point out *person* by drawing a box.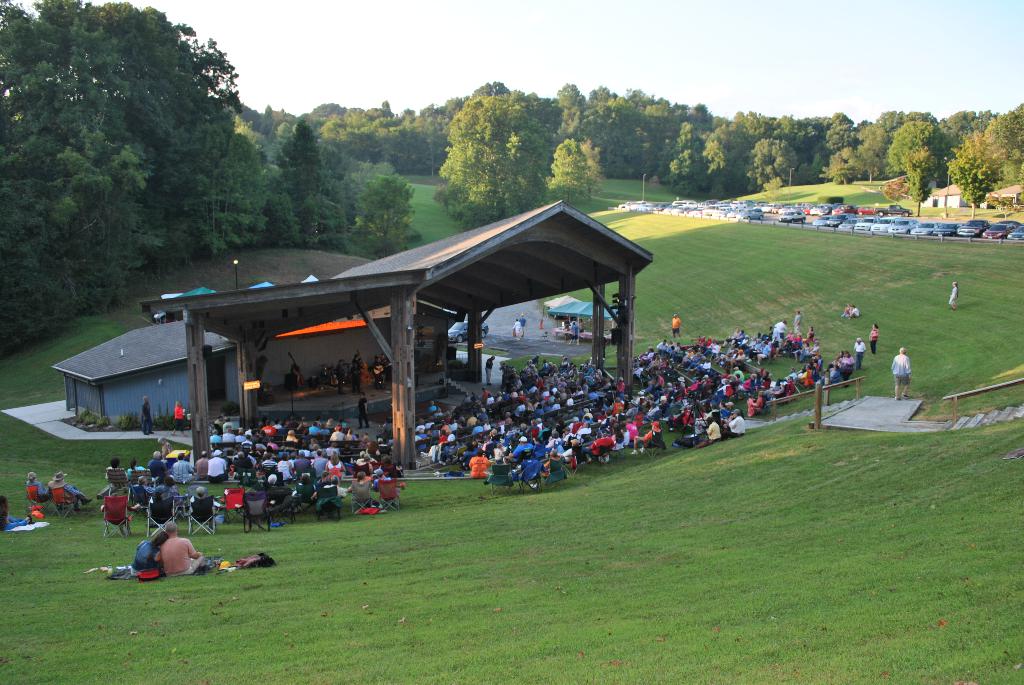
locate(848, 304, 860, 326).
